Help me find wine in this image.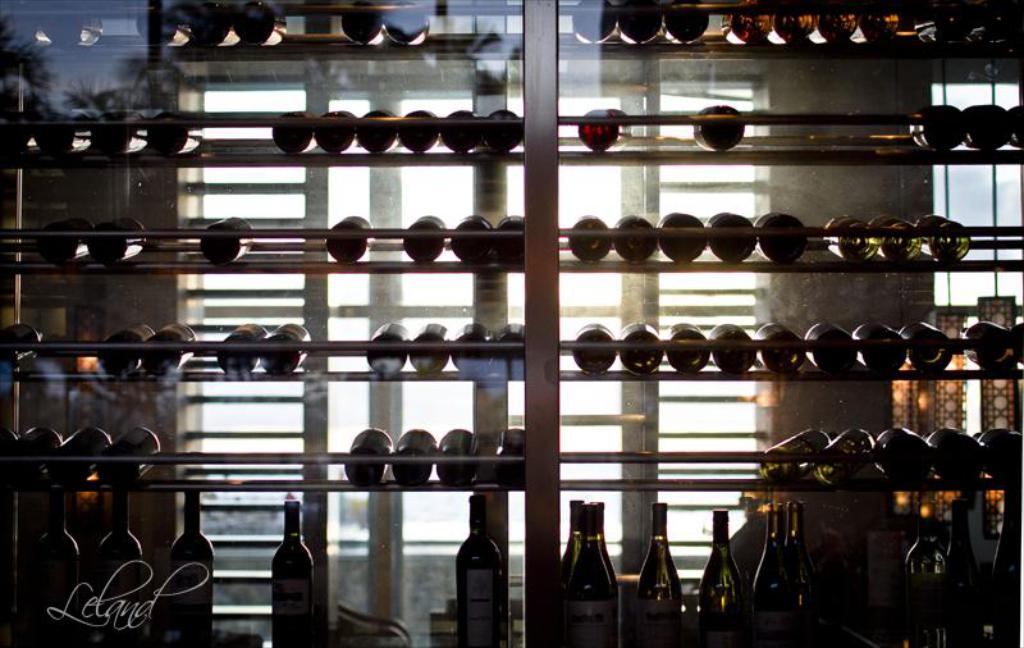
Found it: [x1=919, y1=428, x2=979, y2=480].
